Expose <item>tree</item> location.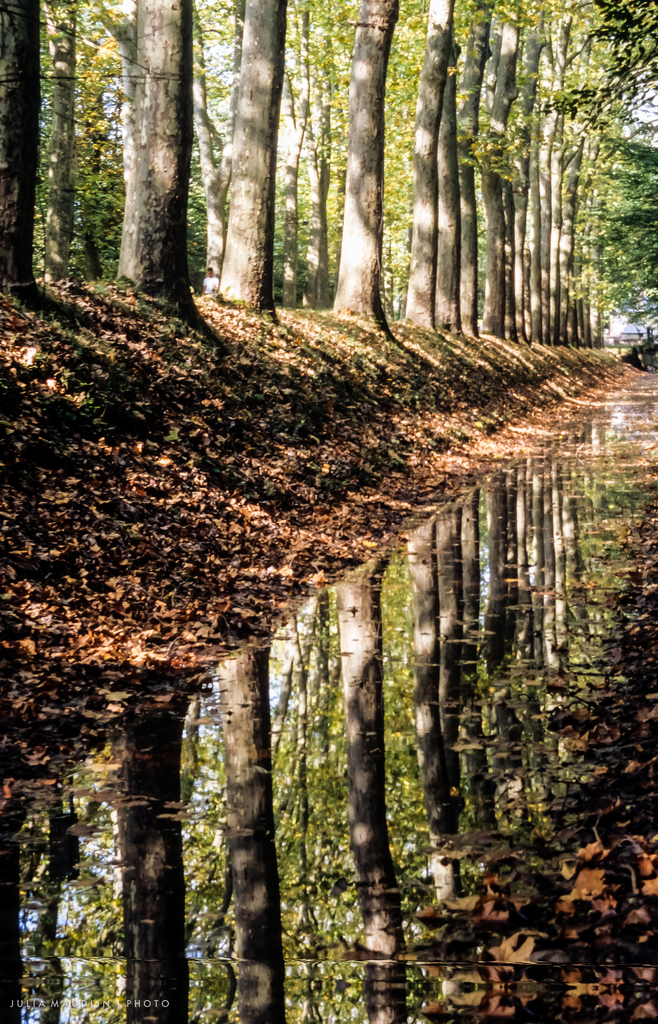
Exposed at [left=420, top=0, right=468, bottom=339].
